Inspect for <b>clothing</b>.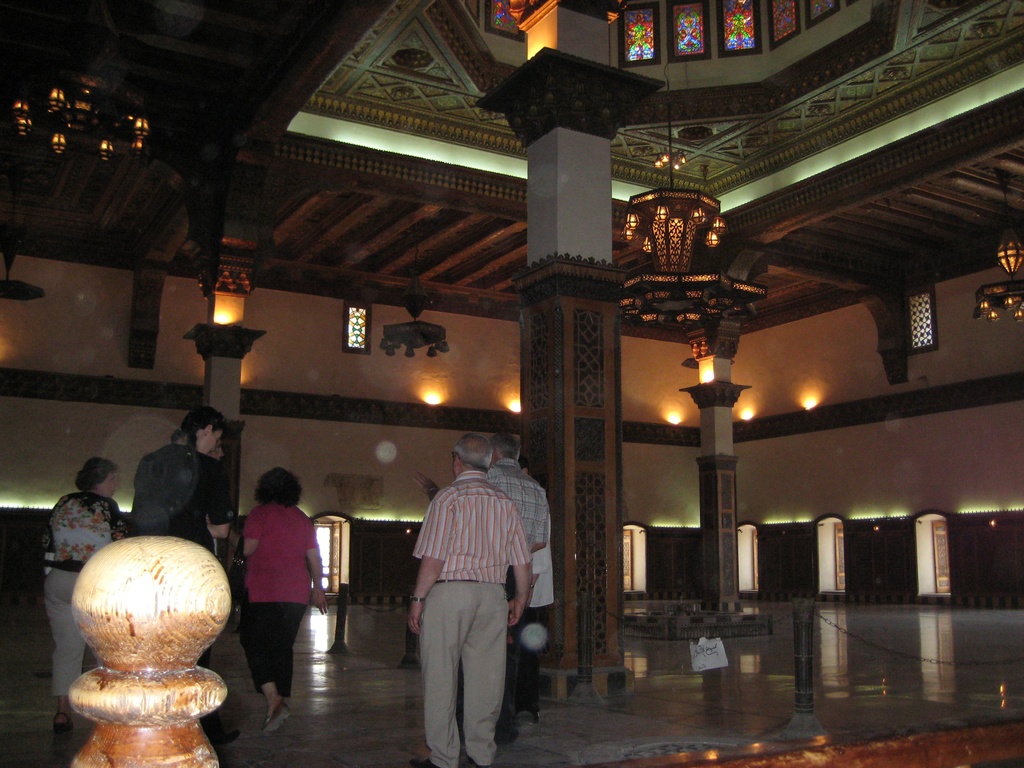
Inspection: [220,515,249,616].
